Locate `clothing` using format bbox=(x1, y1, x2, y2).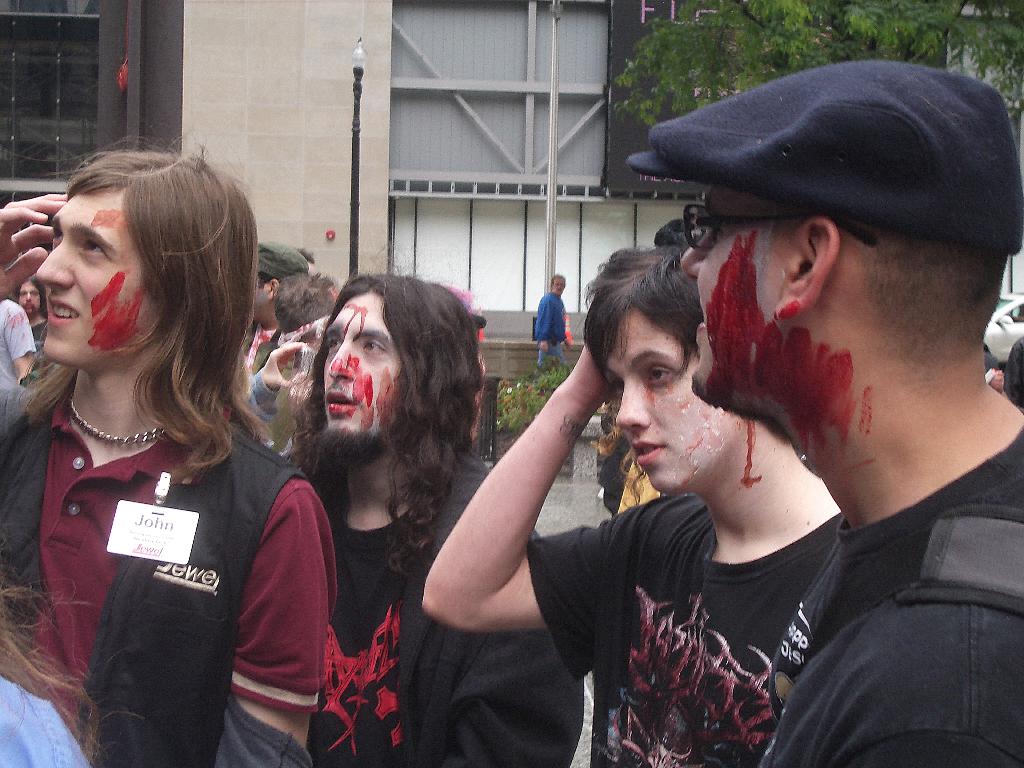
bbox=(980, 352, 997, 379).
